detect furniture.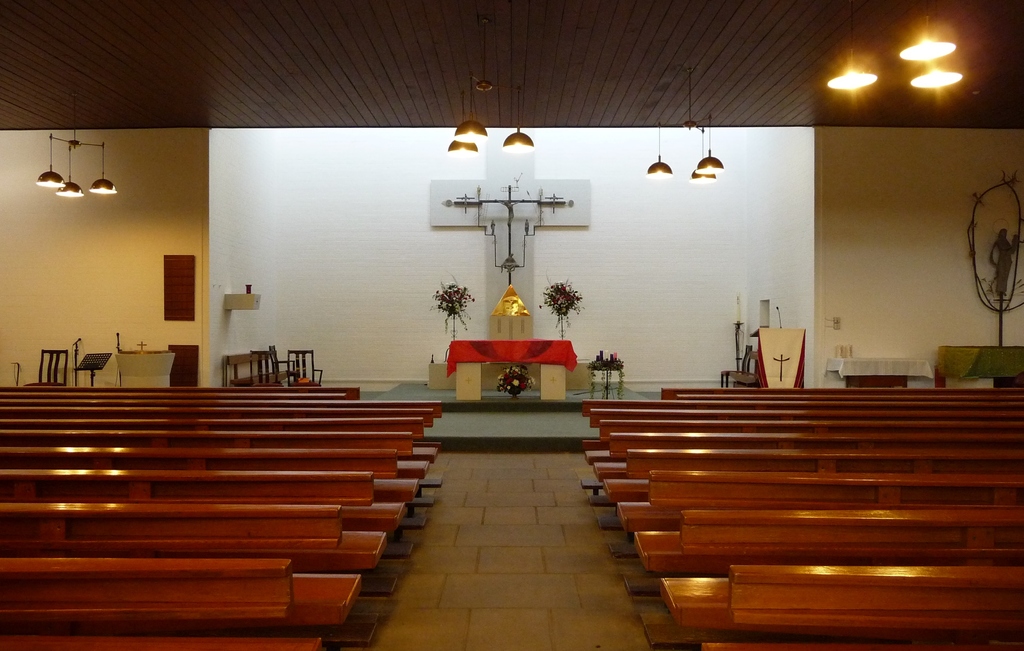
Detected at [446, 339, 580, 398].
